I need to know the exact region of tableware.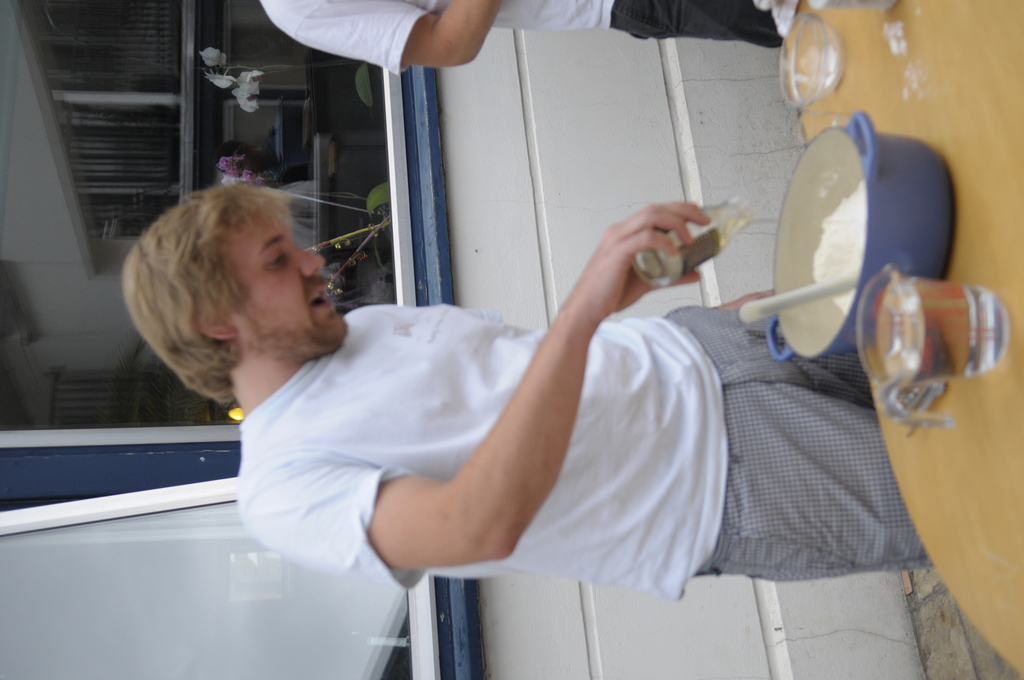
Region: 854 266 1010 429.
